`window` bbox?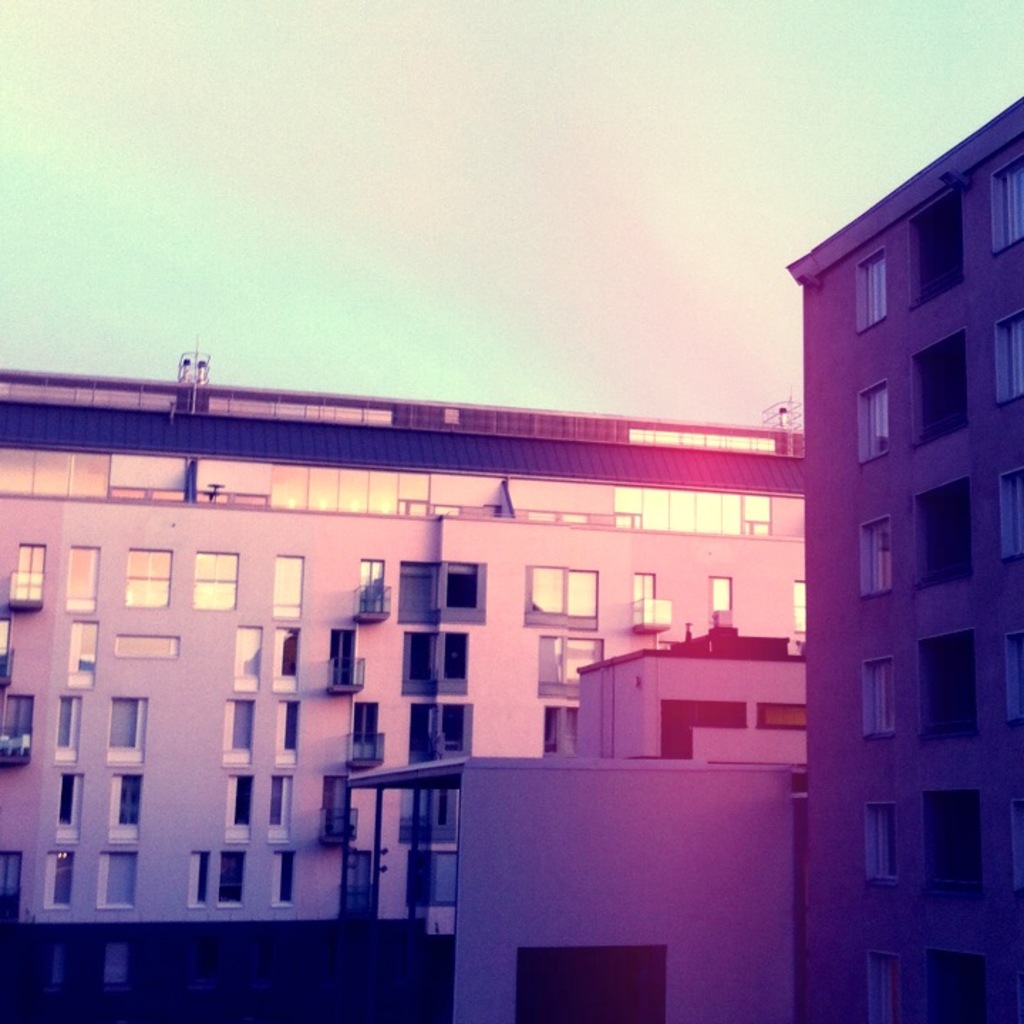
<bbox>110, 774, 142, 841</bbox>
